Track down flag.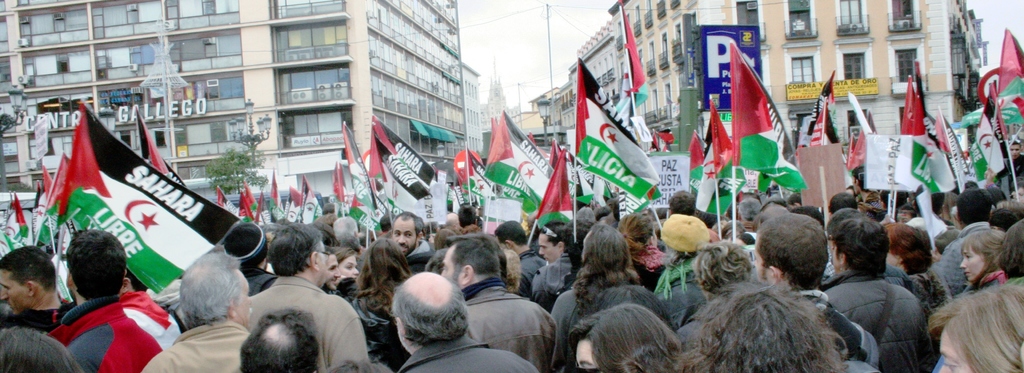
Tracked to left=897, top=131, right=956, bottom=195.
